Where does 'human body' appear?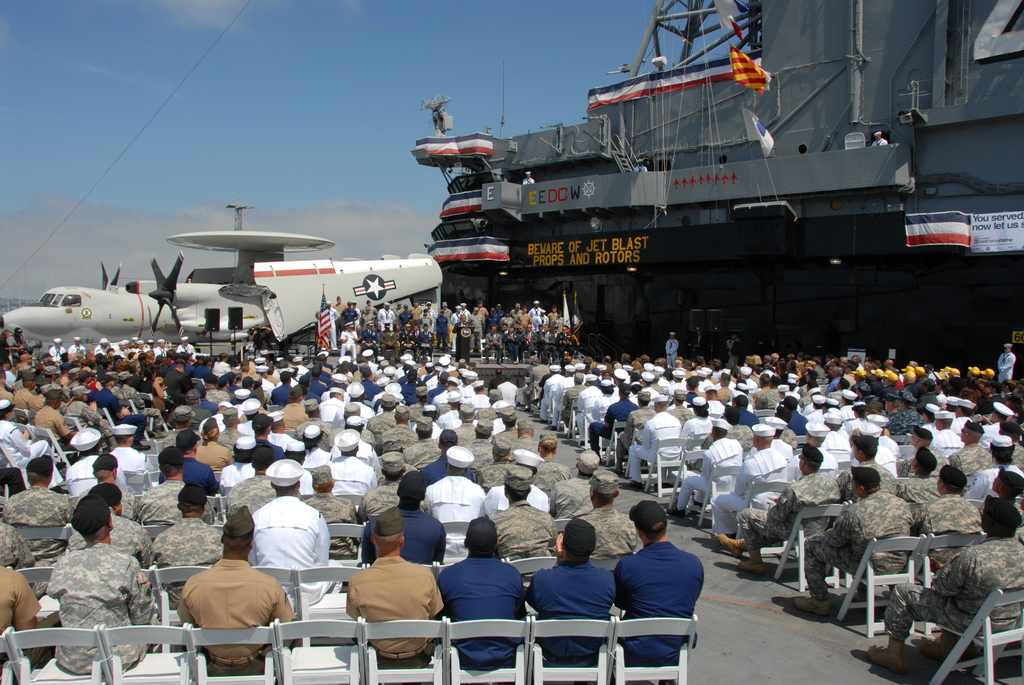
Appears at x1=524, y1=562, x2=616, y2=663.
